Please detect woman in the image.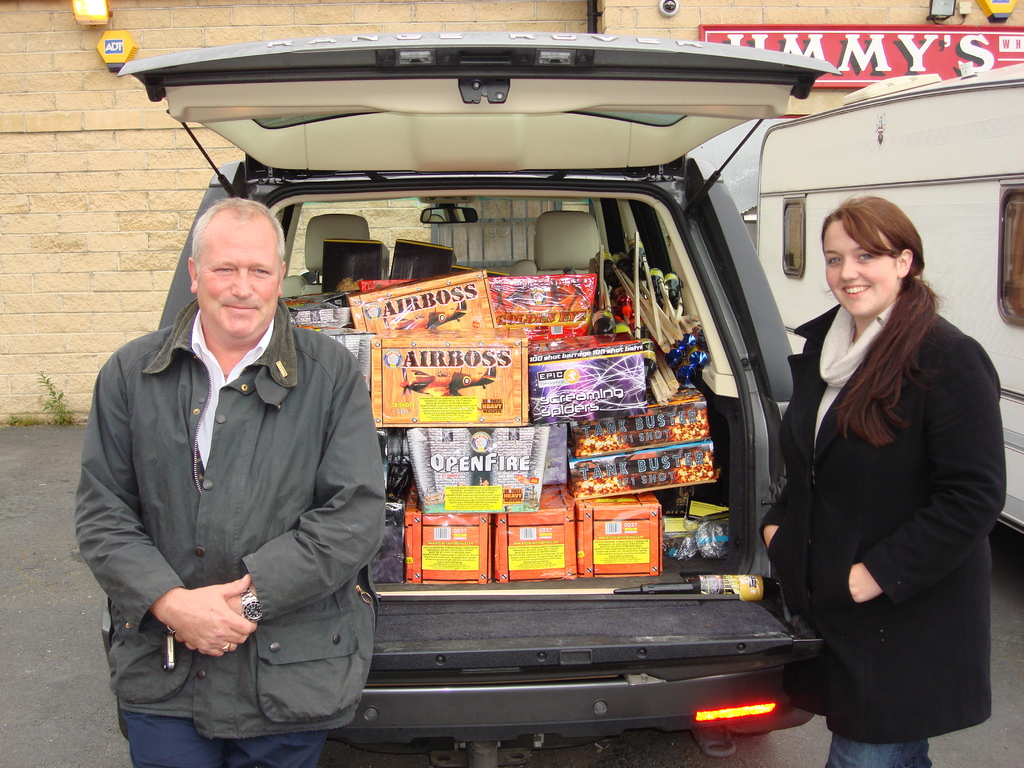
<bbox>776, 175, 998, 763</bbox>.
